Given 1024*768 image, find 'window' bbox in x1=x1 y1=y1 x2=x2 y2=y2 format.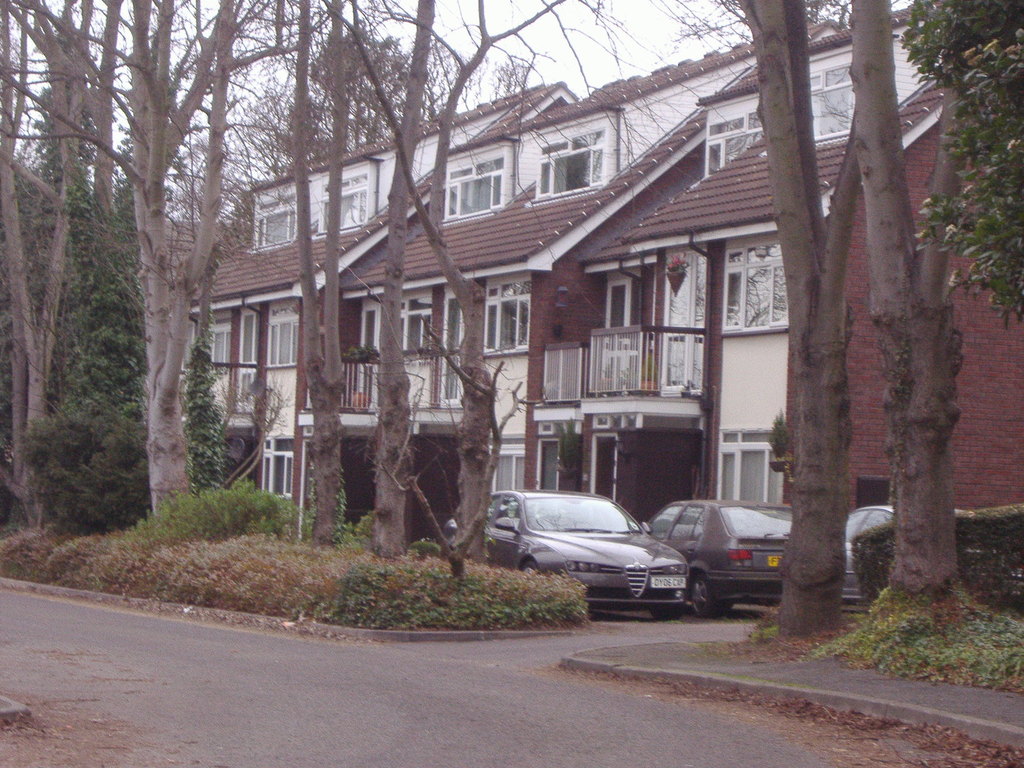
x1=486 y1=452 x2=527 y2=492.
